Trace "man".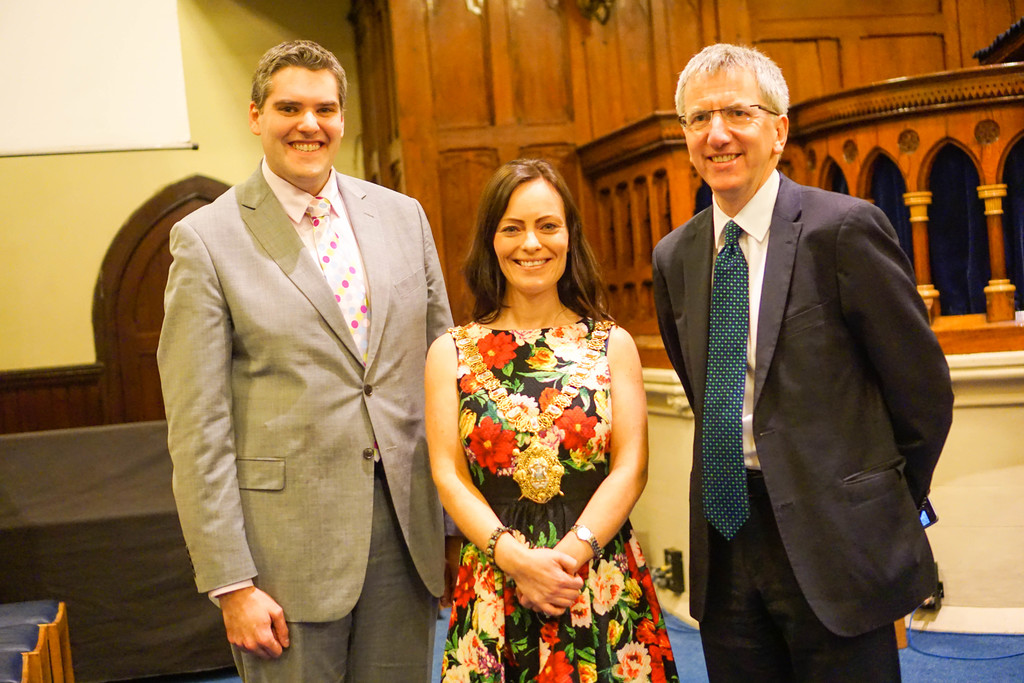
Traced to [143, 54, 456, 676].
